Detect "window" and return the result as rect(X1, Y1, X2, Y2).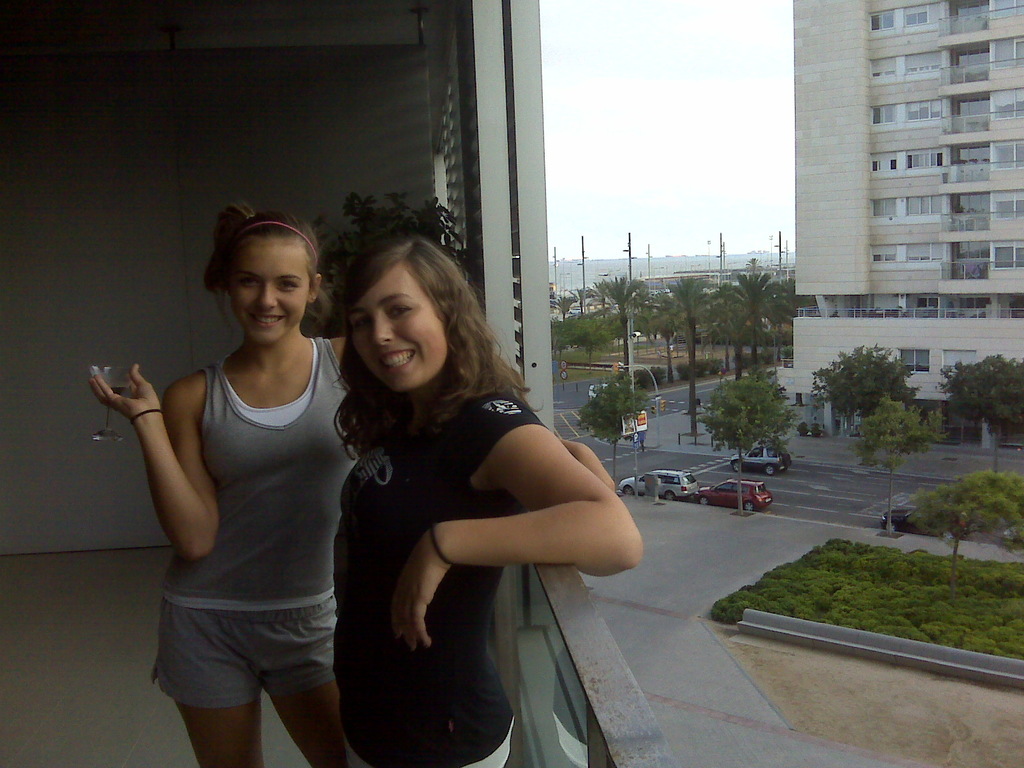
rect(870, 147, 941, 174).
